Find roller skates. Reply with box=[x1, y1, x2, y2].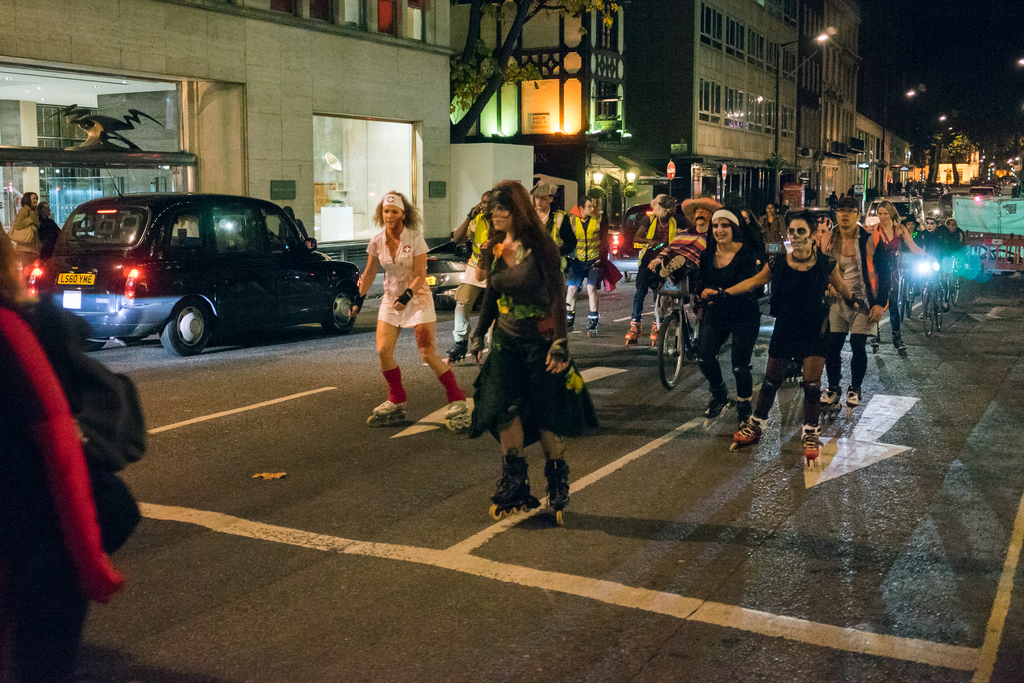
box=[735, 401, 755, 426].
